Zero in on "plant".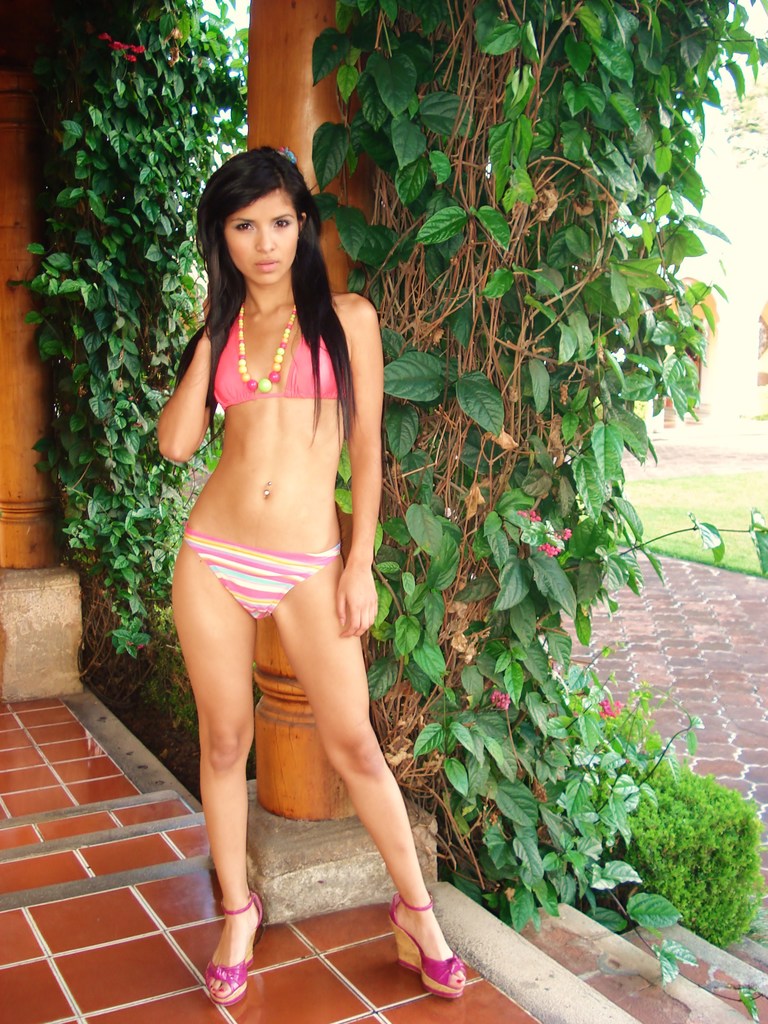
Zeroed in: rect(6, 0, 271, 749).
